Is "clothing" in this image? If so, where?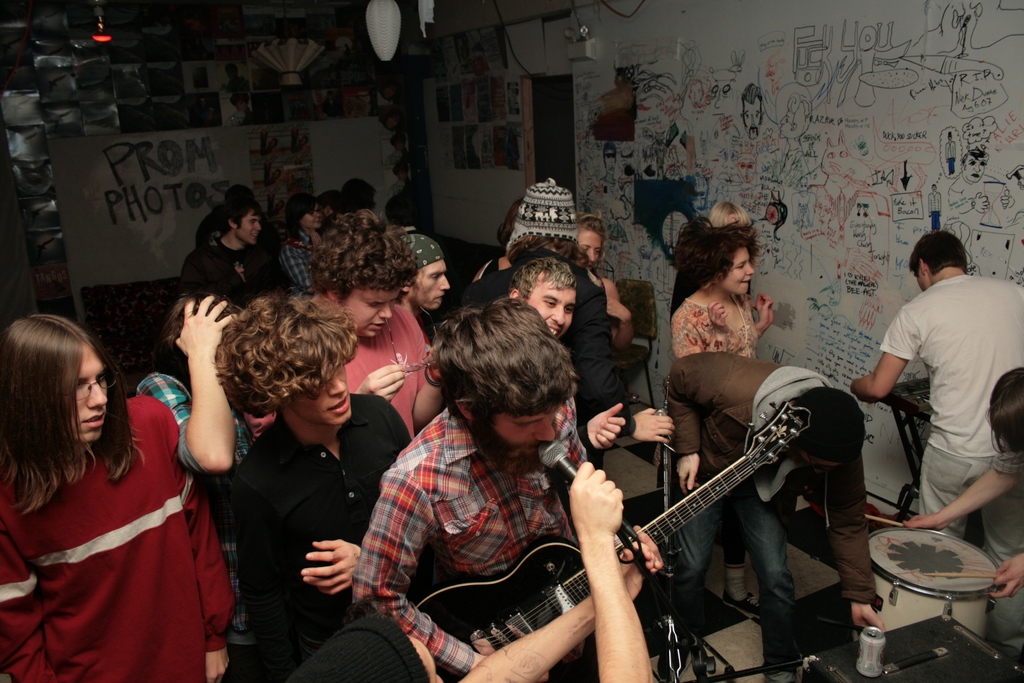
Yes, at (left=669, top=276, right=767, bottom=377).
